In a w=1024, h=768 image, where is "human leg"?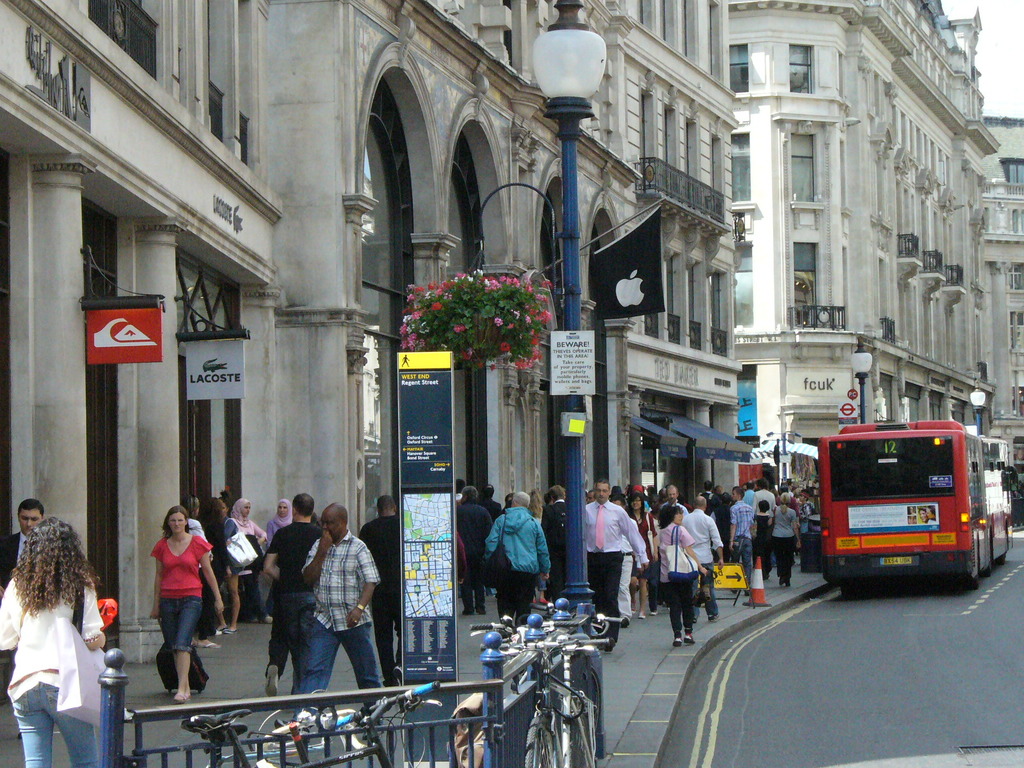
bbox(784, 537, 796, 584).
